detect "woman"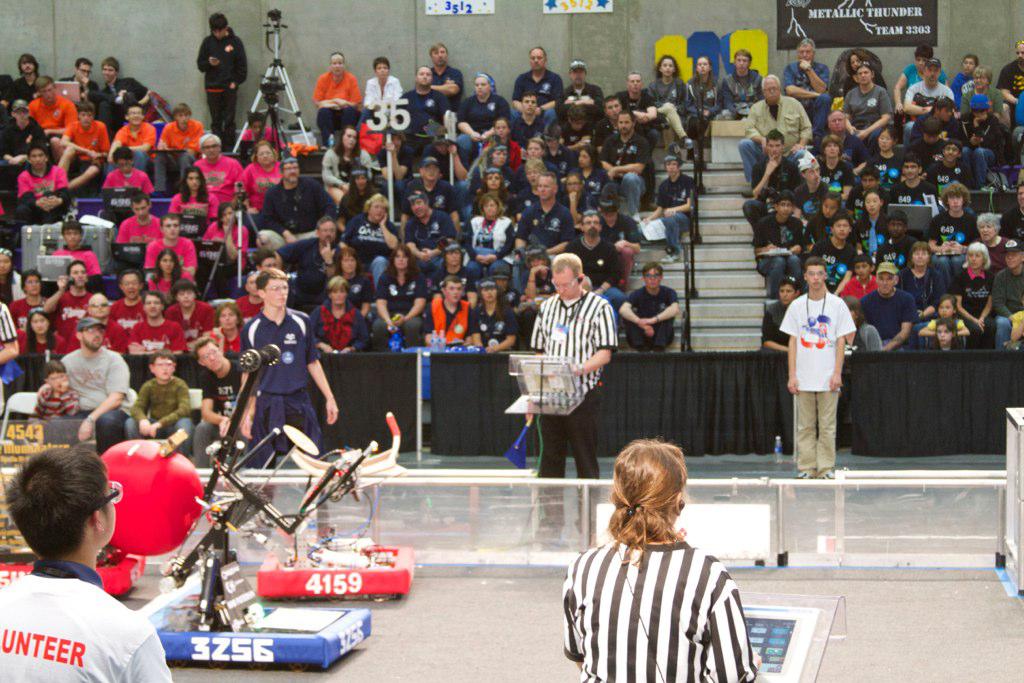
left=332, top=248, right=372, bottom=321
